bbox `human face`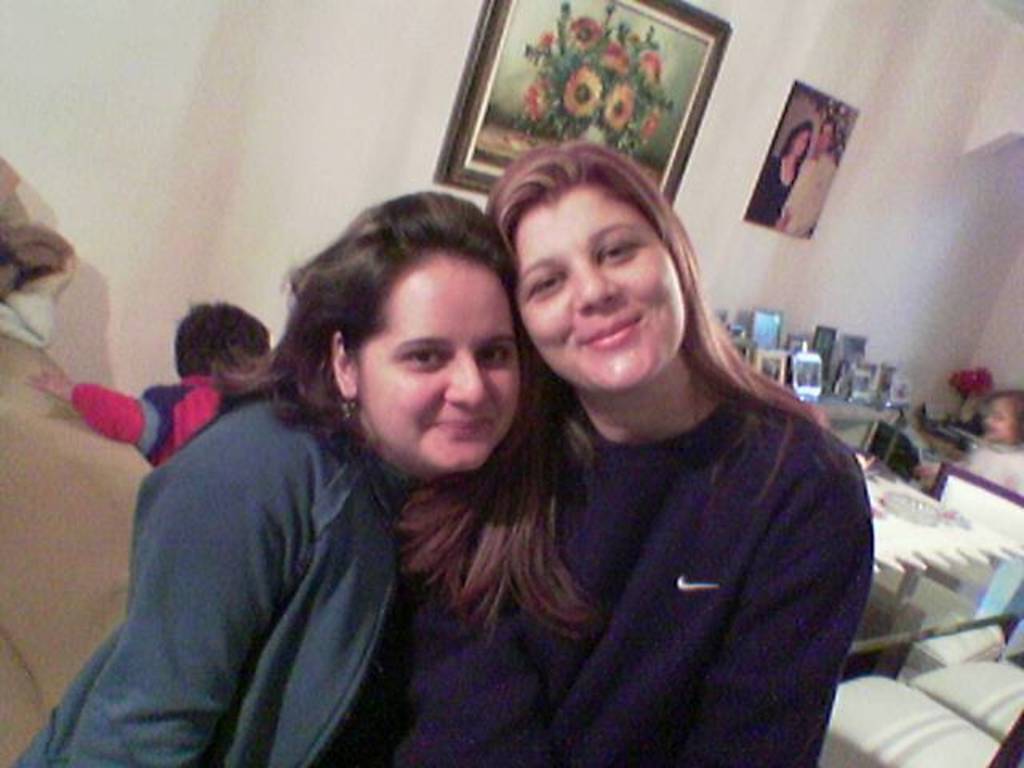
bbox=(360, 261, 523, 475)
